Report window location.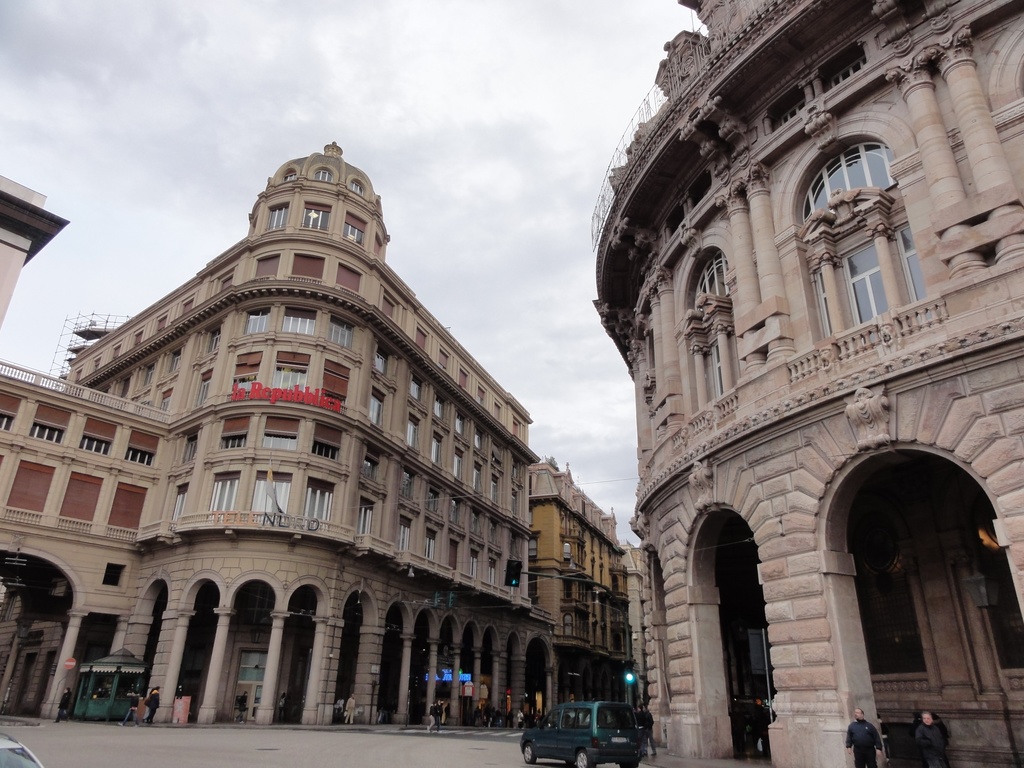
Report: BBox(303, 467, 335, 537).
